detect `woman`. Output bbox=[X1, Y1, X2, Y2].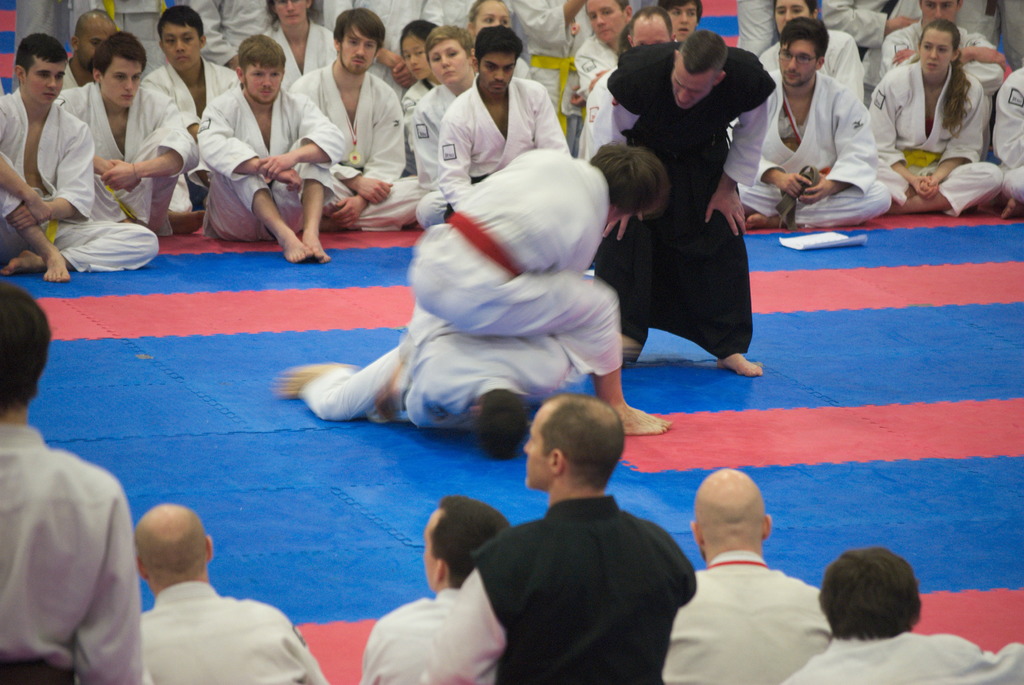
bbox=[758, 0, 865, 101].
